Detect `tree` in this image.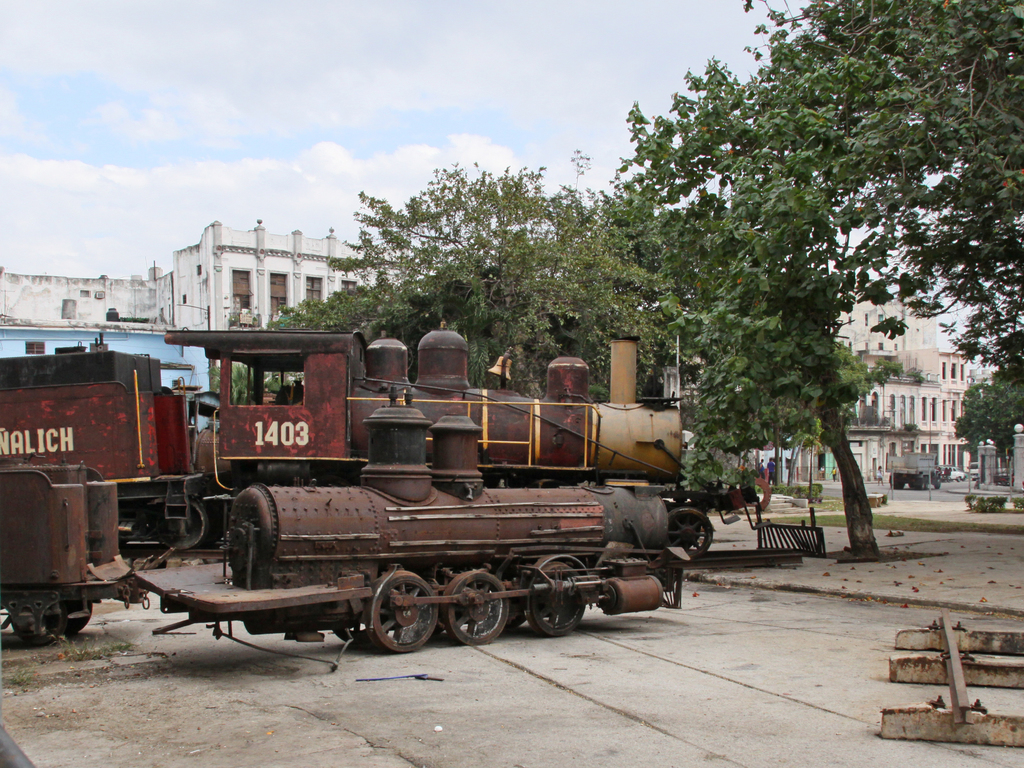
Detection: <box>623,23,984,556</box>.
